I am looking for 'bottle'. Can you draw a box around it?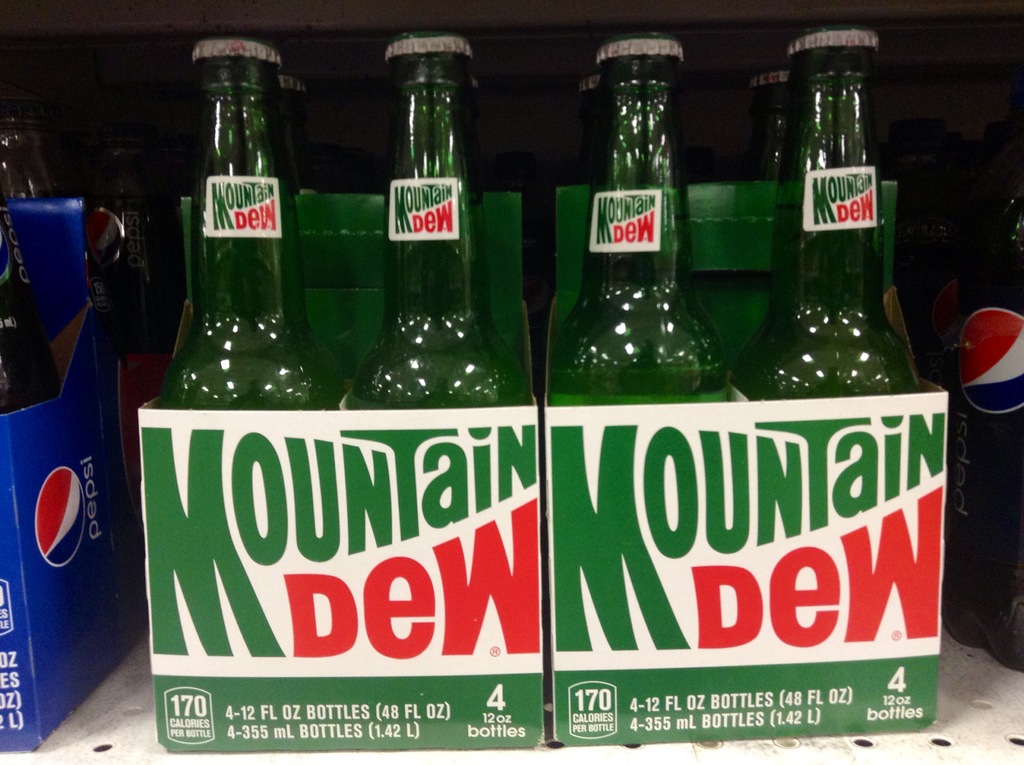
Sure, the bounding box is bbox(550, 32, 732, 404).
